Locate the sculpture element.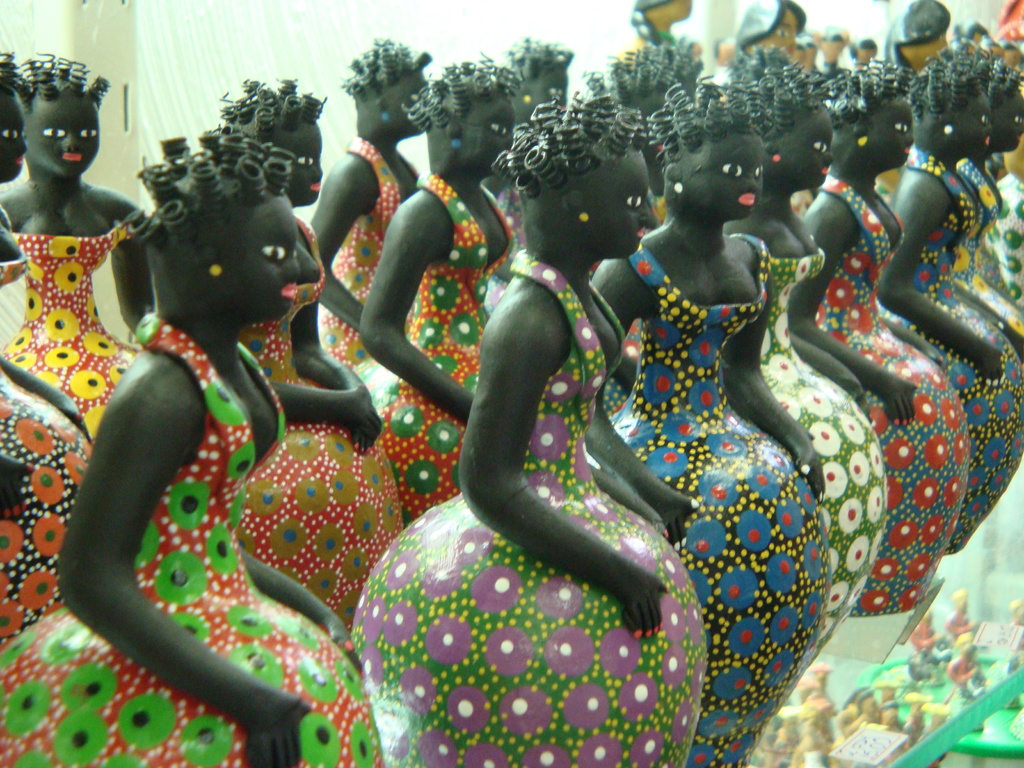
Element bbox: l=712, t=38, r=745, b=86.
